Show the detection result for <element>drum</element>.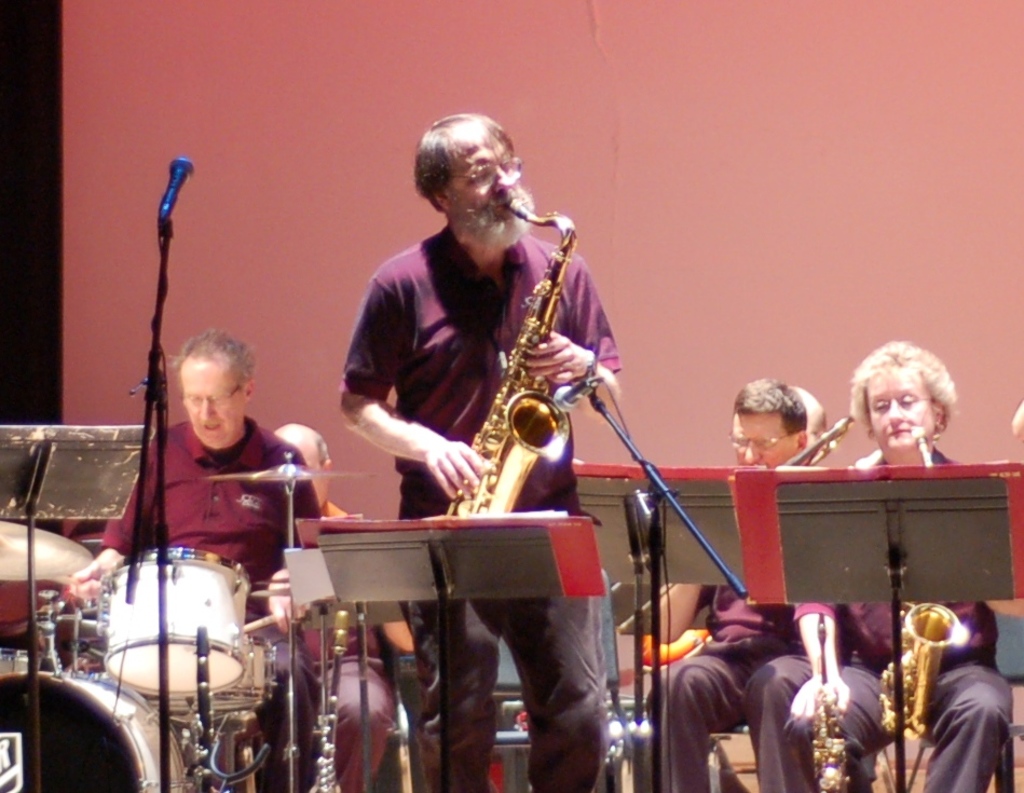
region(0, 669, 188, 792).
